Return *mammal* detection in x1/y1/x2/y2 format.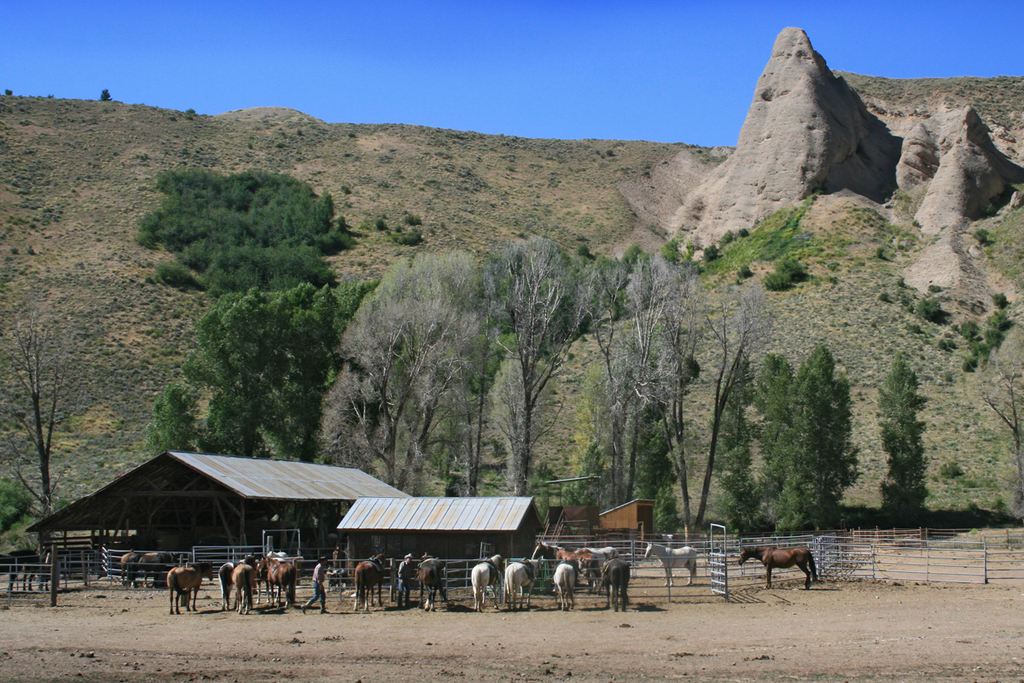
352/552/388/610.
